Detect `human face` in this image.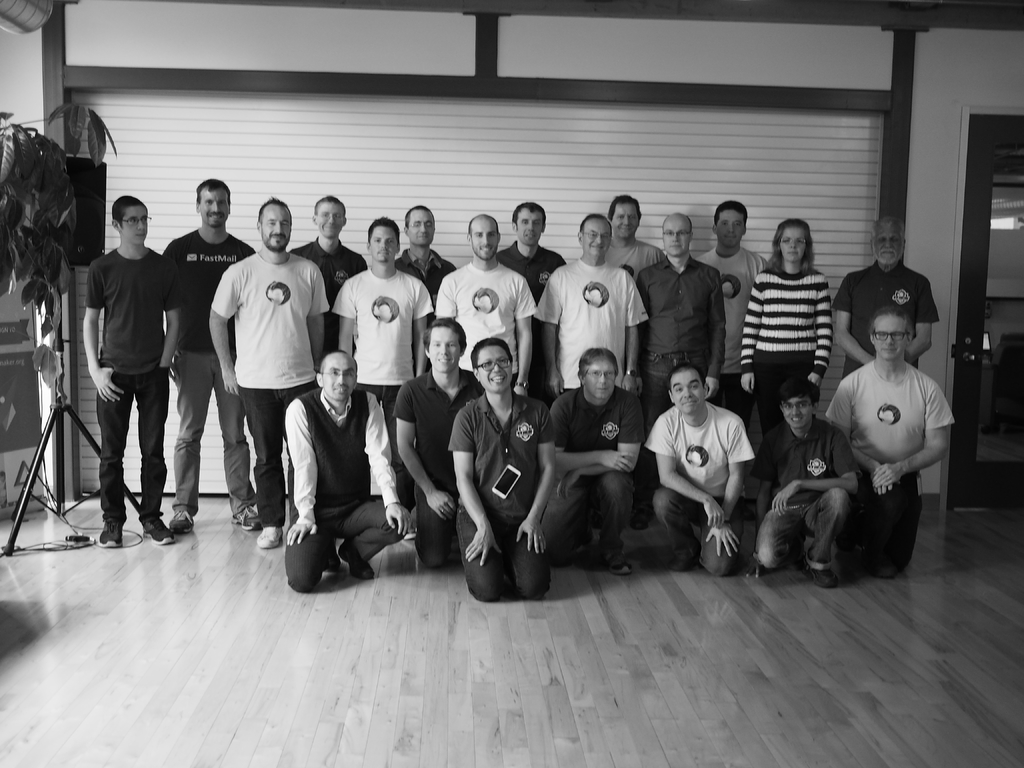
Detection: l=874, t=227, r=903, b=264.
